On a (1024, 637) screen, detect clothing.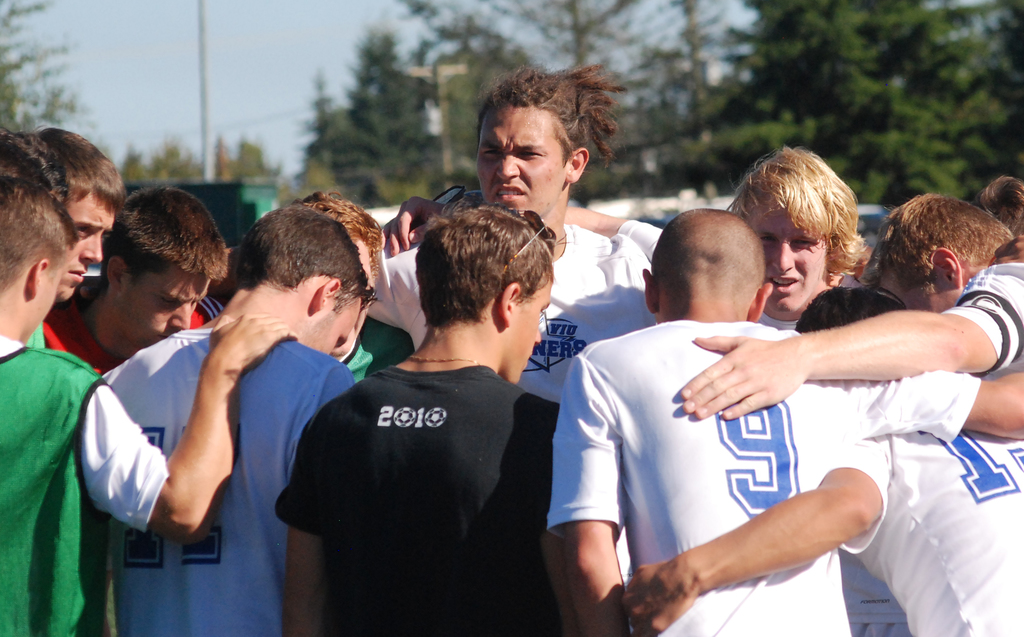
{"x1": 542, "y1": 302, "x2": 938, "y2": 606}.
